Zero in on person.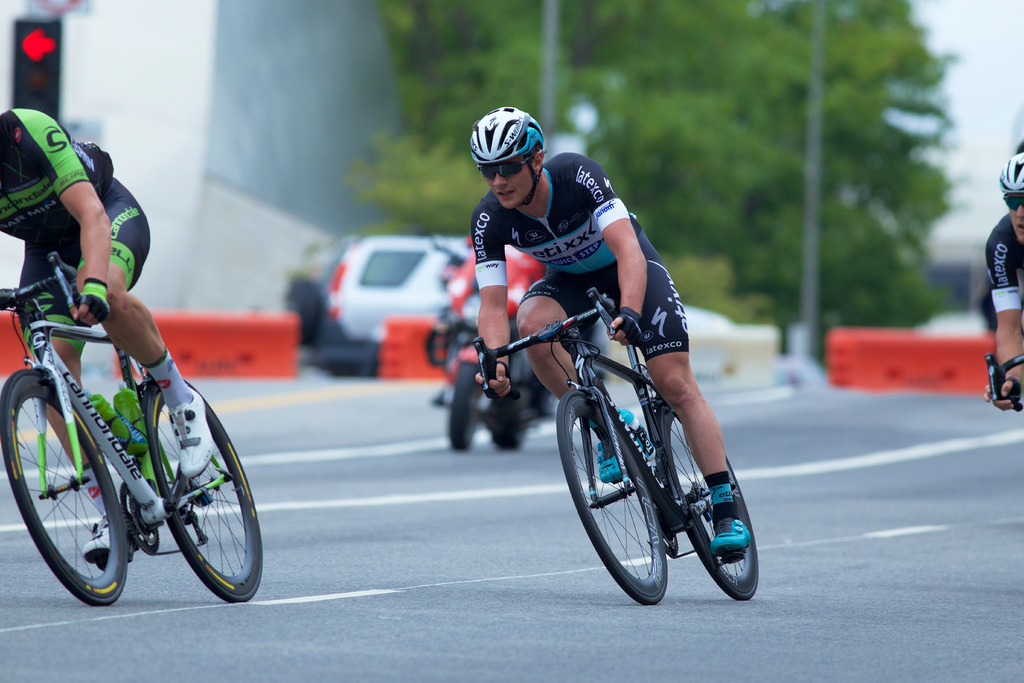
Zeroed in: left=980, top=136, right=1023, bottom=411.
